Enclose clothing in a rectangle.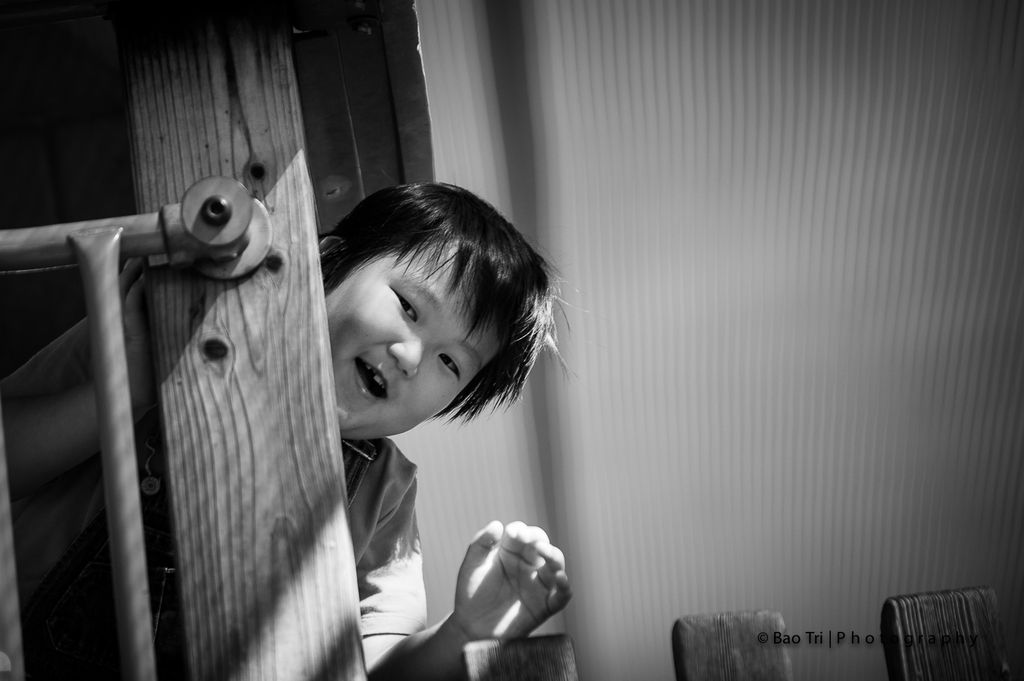
339:429:436:635.
